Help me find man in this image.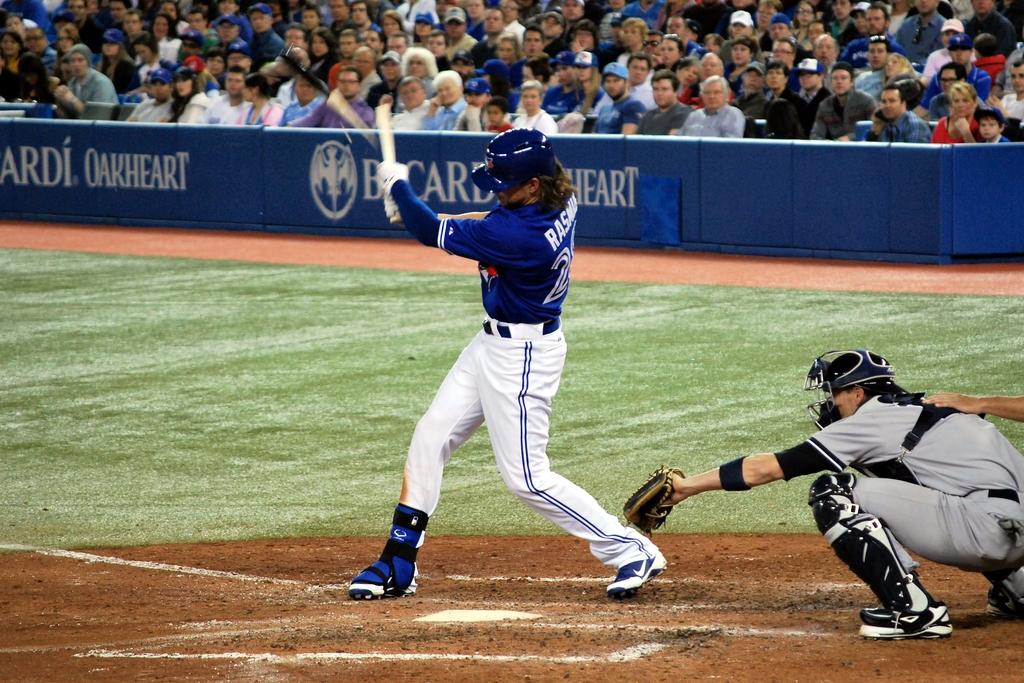
Found it: <bbox>50, 44, 122, 119</bbox>.
